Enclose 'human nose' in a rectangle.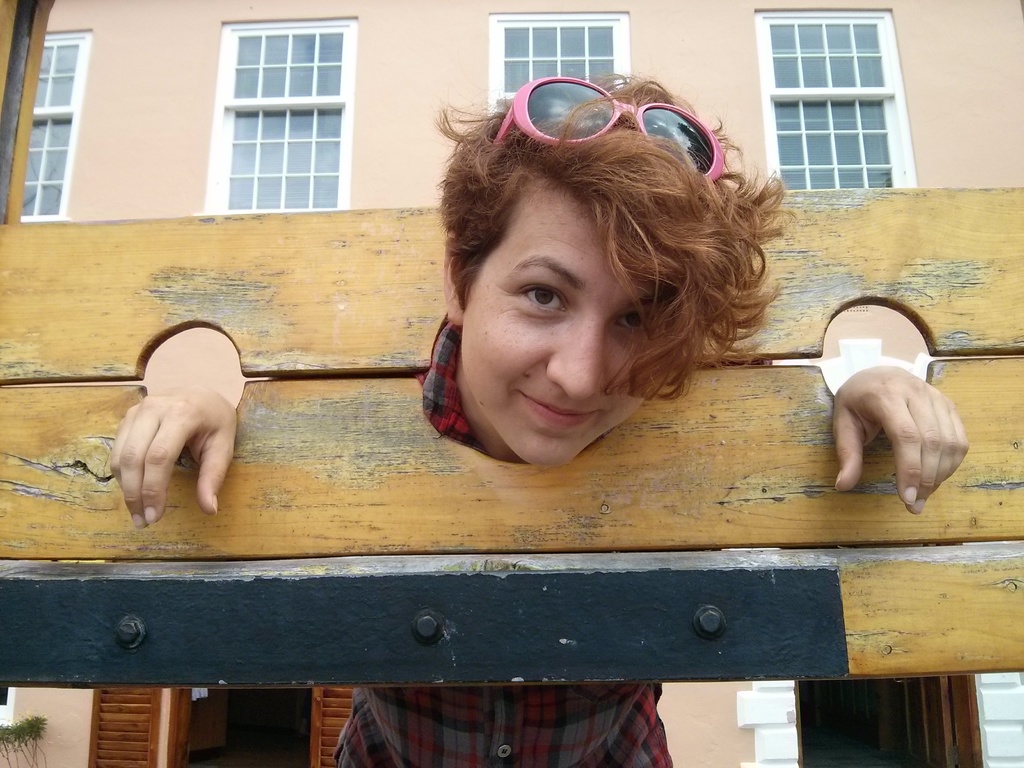
(left=543, top=327, right=609, bottom=397).
